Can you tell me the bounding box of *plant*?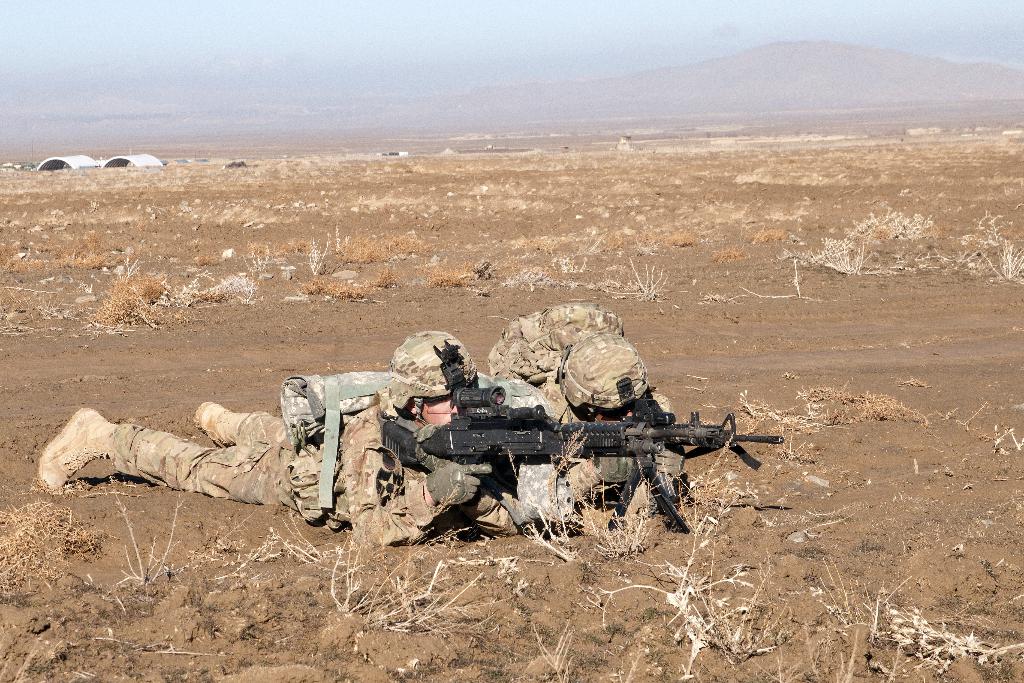
[left=797, top=557, right=1023, bottom=682].
